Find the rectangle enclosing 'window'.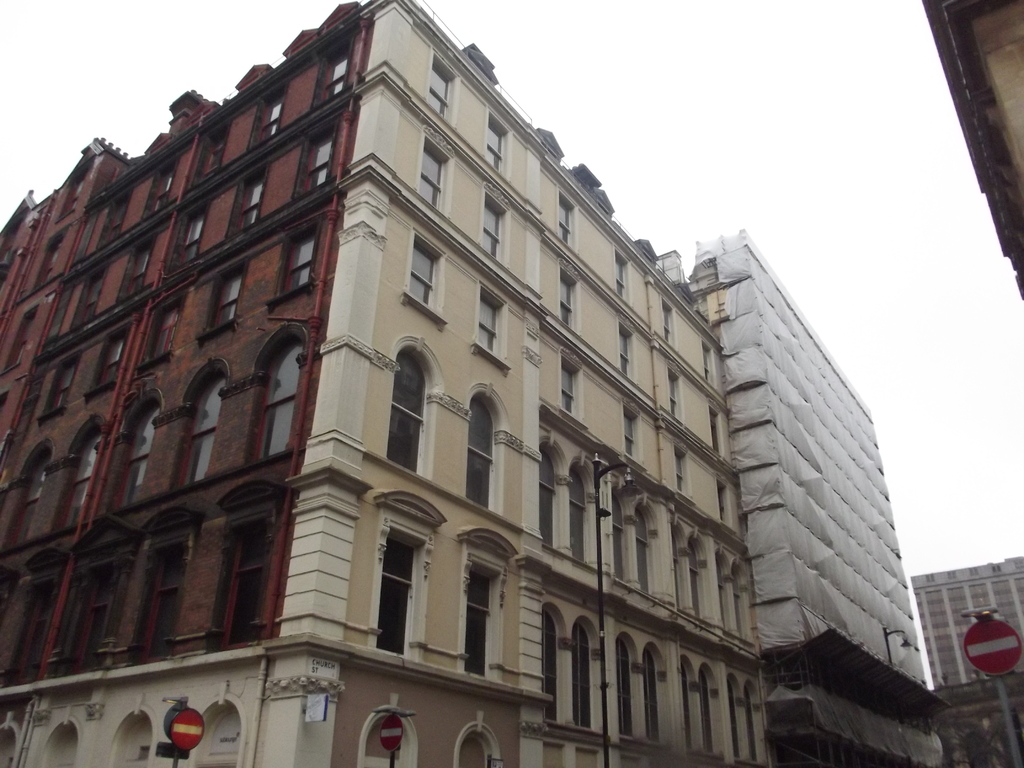
bbox=[355, 706, 419, 767].
